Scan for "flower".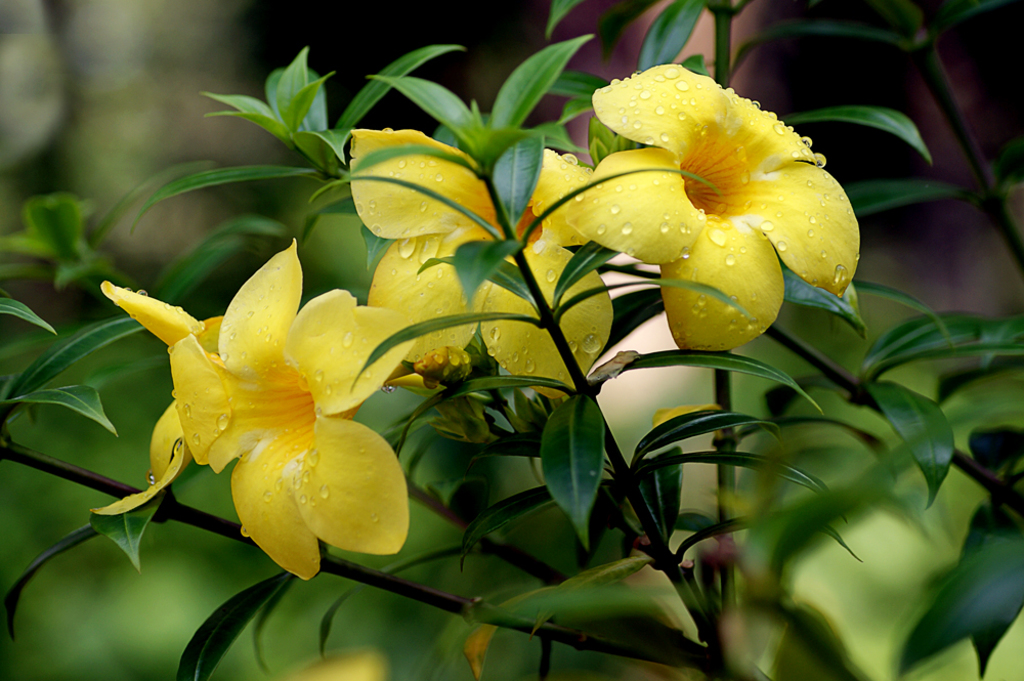
Scan result: <bbox>113, 232, 431, 570</bbox>.
